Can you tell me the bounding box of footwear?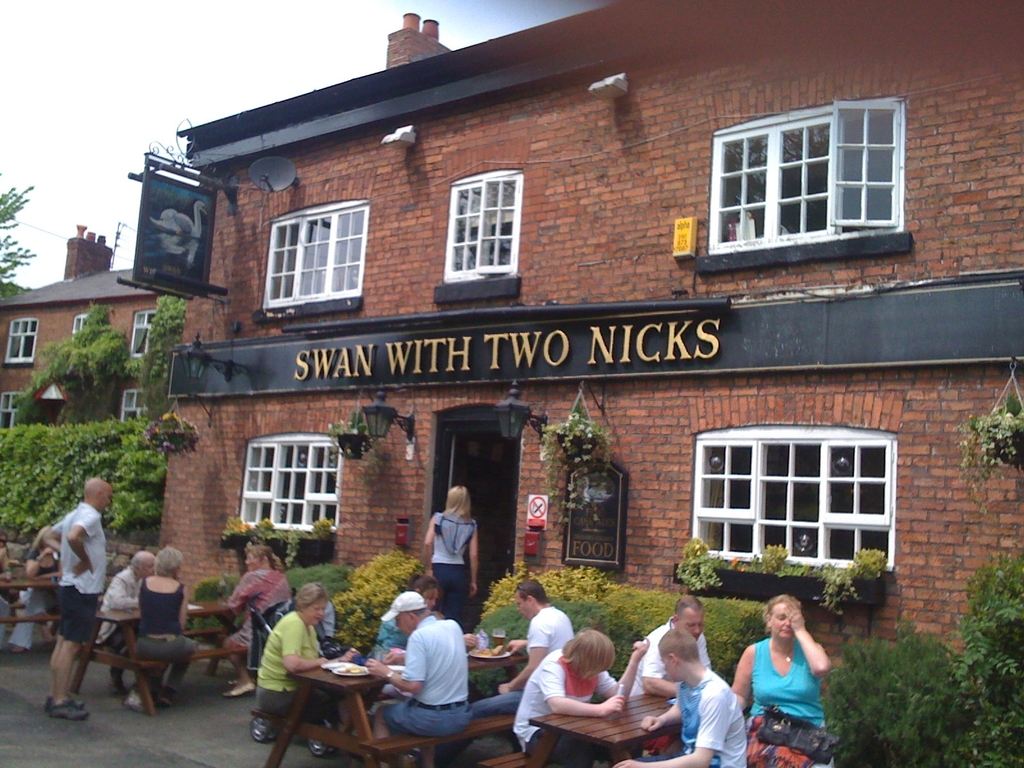
Rect(48, 699, 92, 721).
